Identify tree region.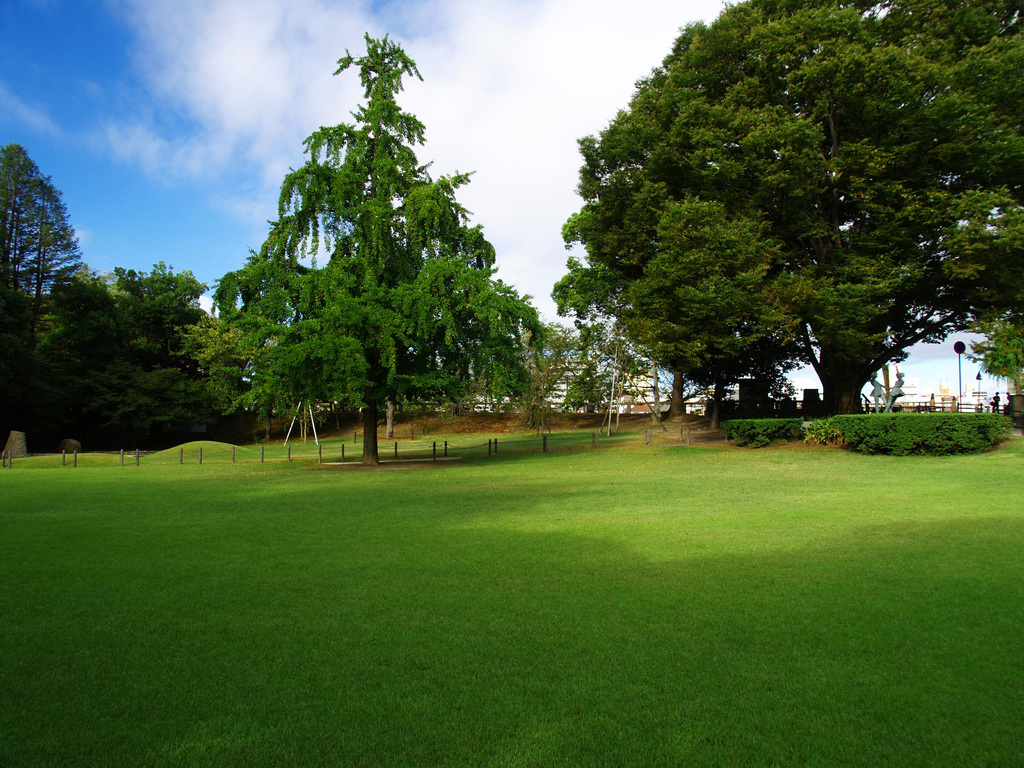
Region: (529, 326, 575, 419).
